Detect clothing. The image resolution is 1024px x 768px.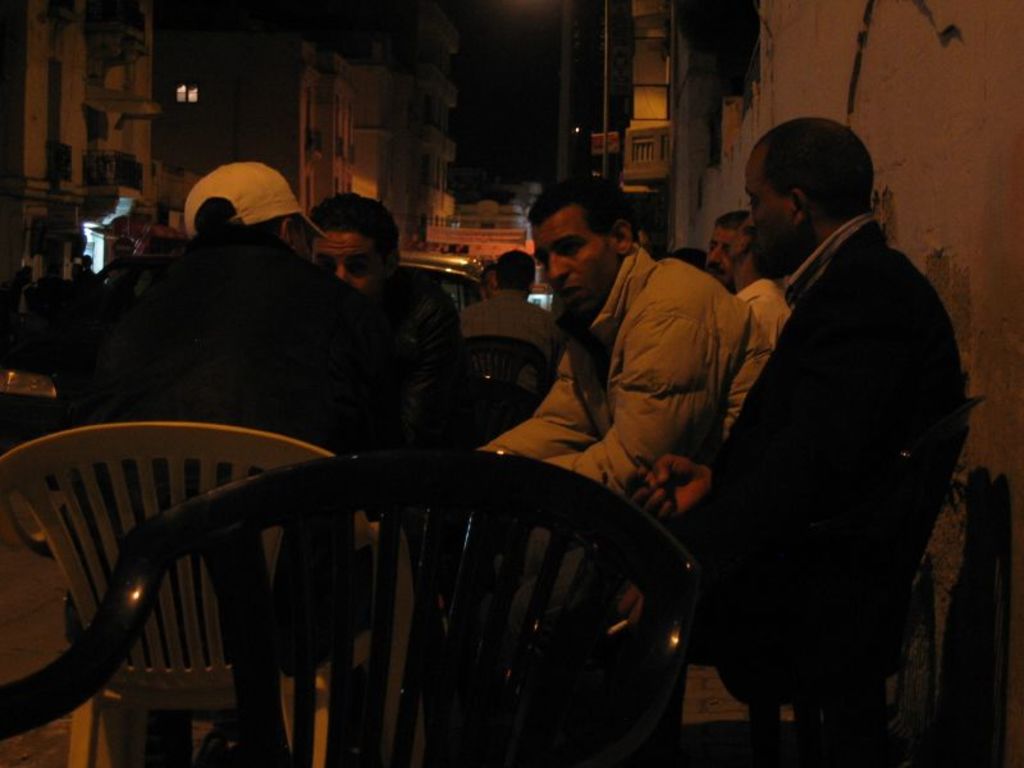
(704,218,966,732).
